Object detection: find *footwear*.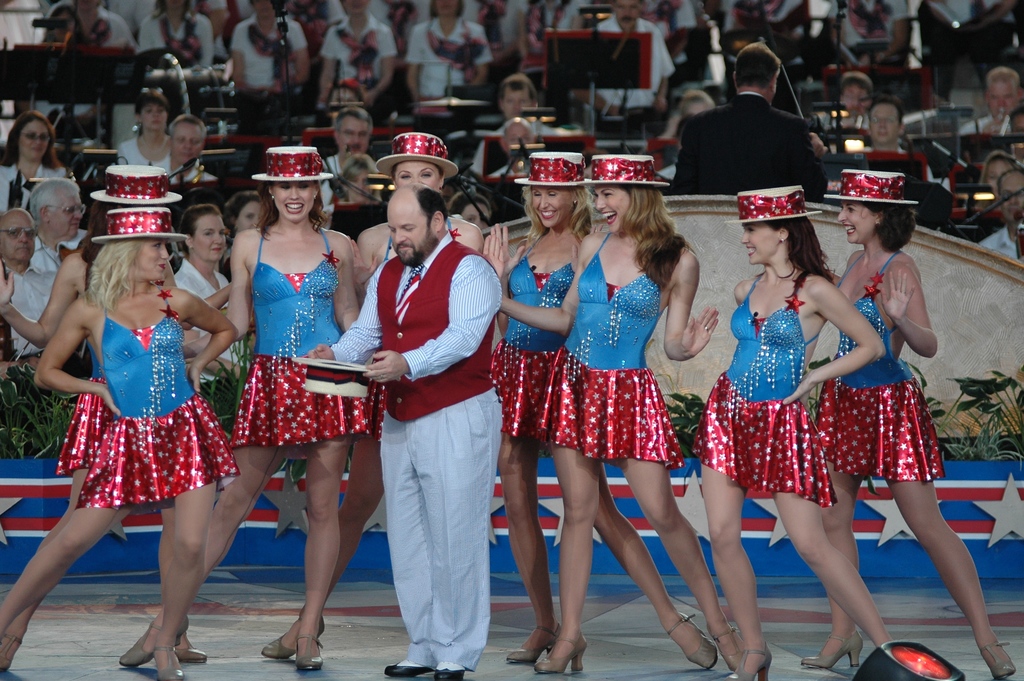
box(388, 661, 436, 677).
